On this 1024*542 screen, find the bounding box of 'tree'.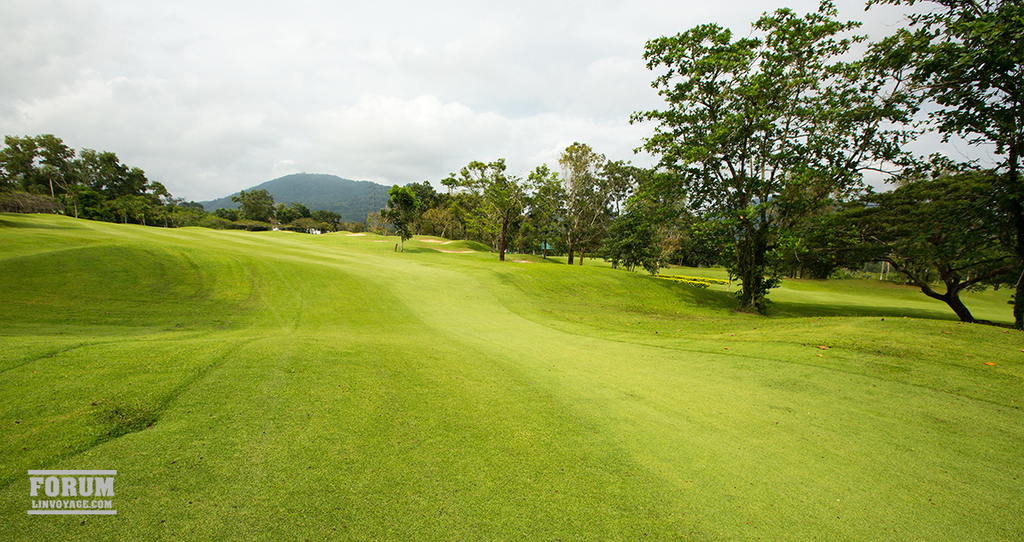
Bounding box: 553 142 606 264.
